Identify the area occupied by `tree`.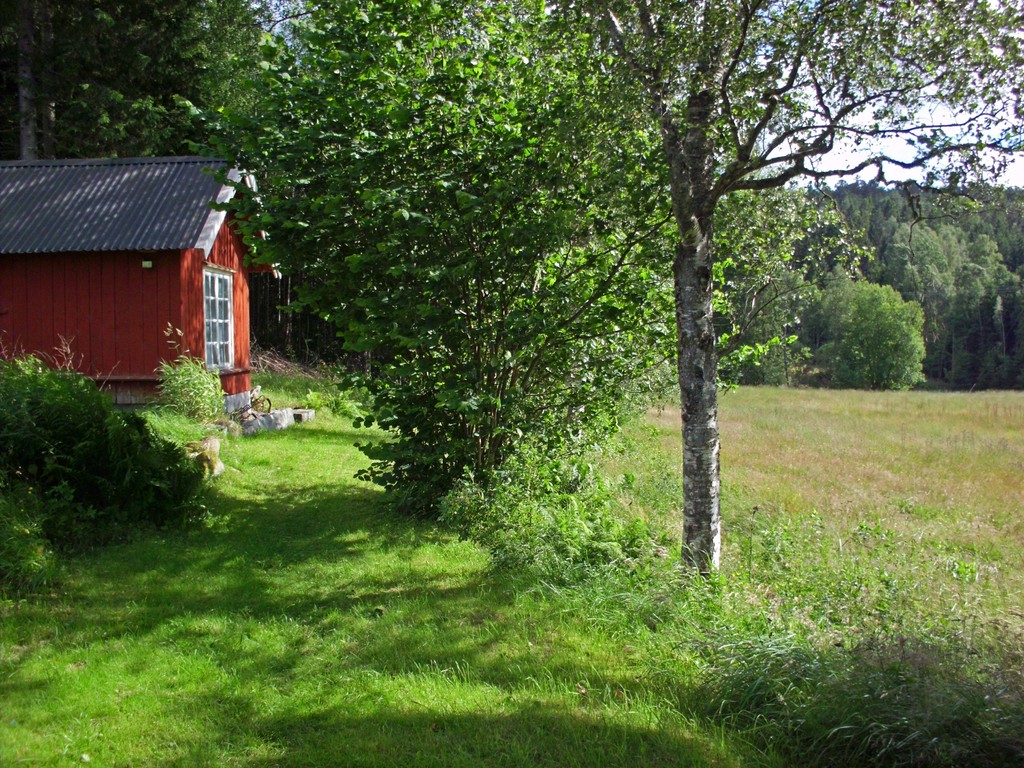
Area: region(0, 4, 201, 161).
